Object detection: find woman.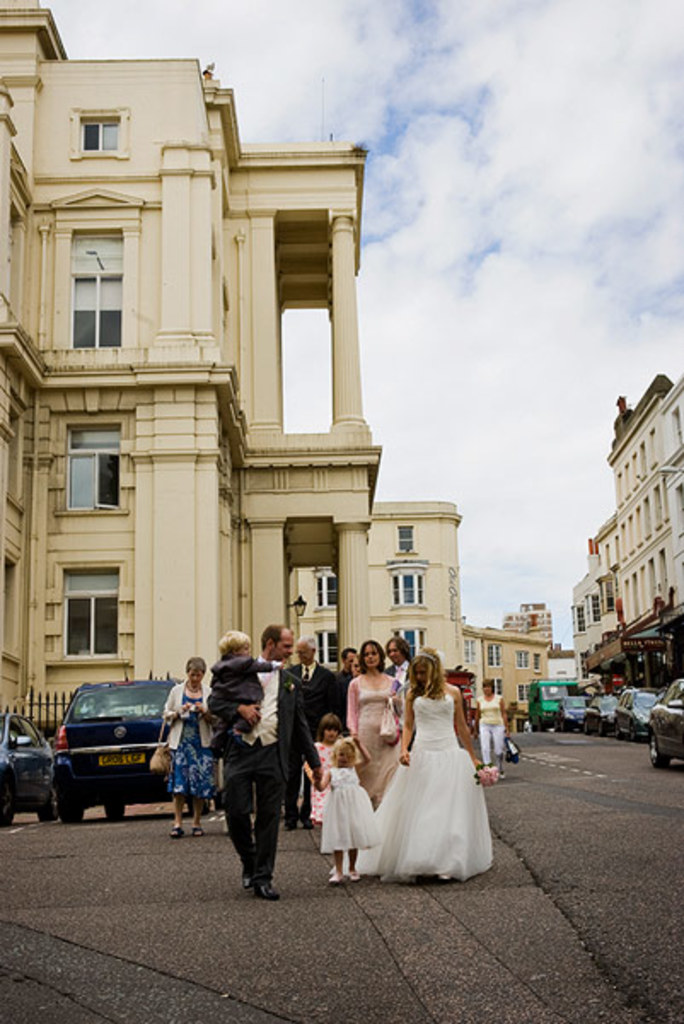
{"left": 479, "top": 678, "right": 512, "bottom": 768}.
